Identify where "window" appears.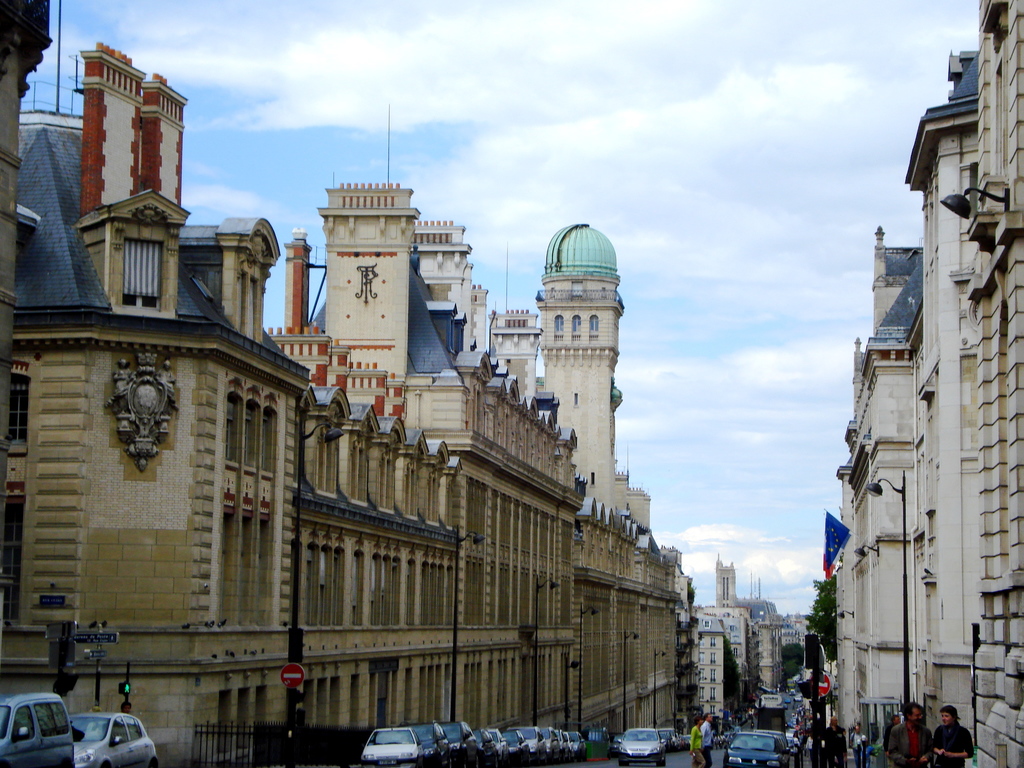
Appears at [698,700,703,717].
